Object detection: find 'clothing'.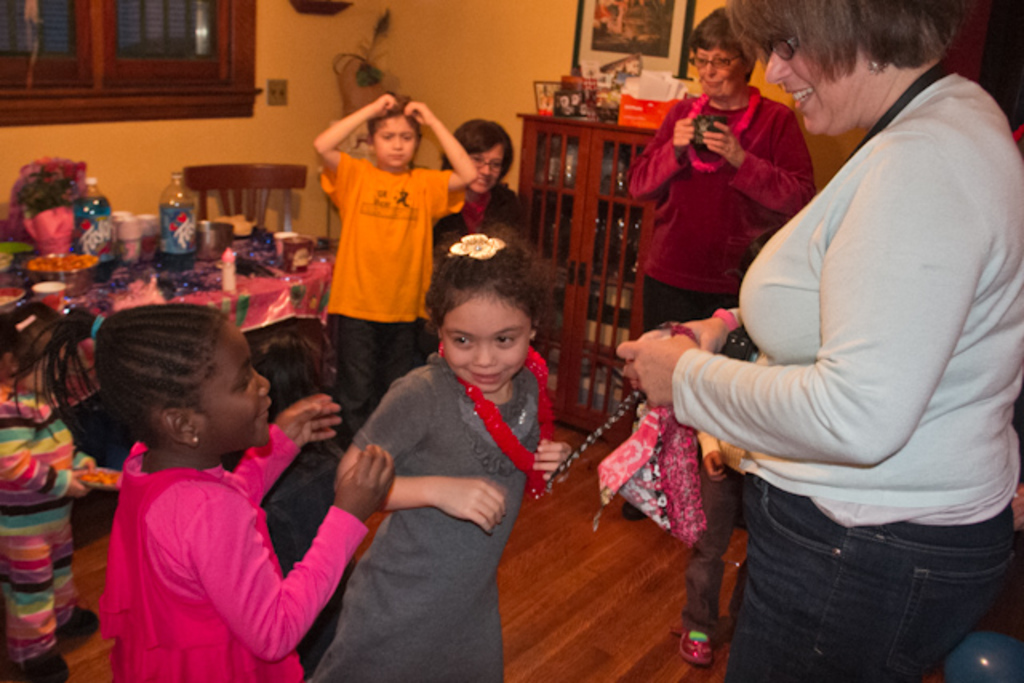
{"left": 294, "top": 339, "right": 558, "bottom": 681}.
